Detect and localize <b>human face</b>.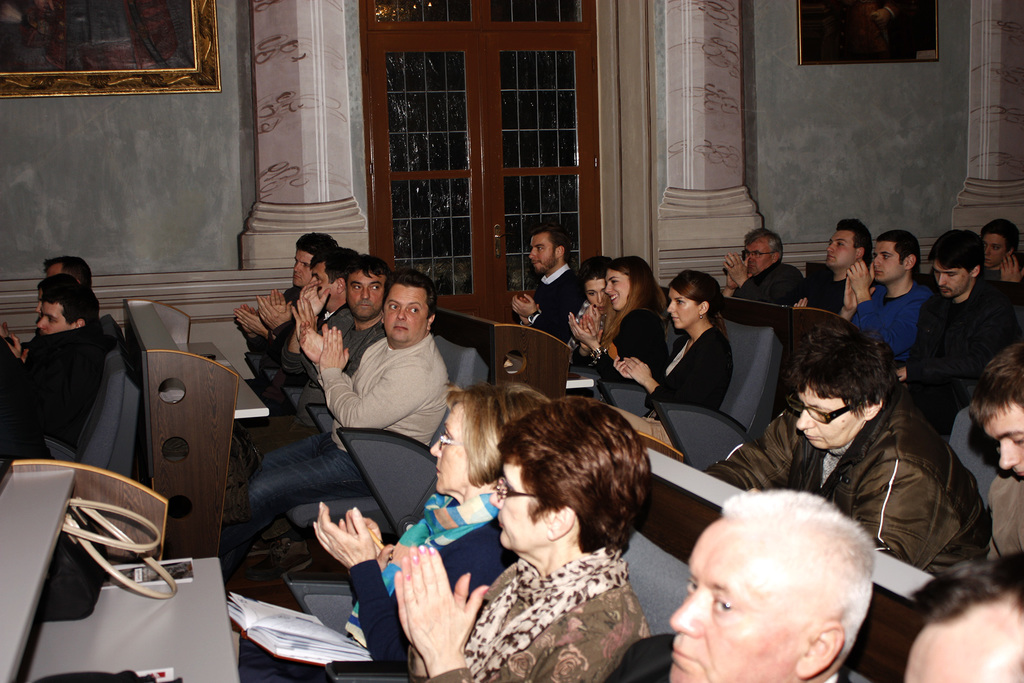
Localized at box(900, 623, 1023, 682).
